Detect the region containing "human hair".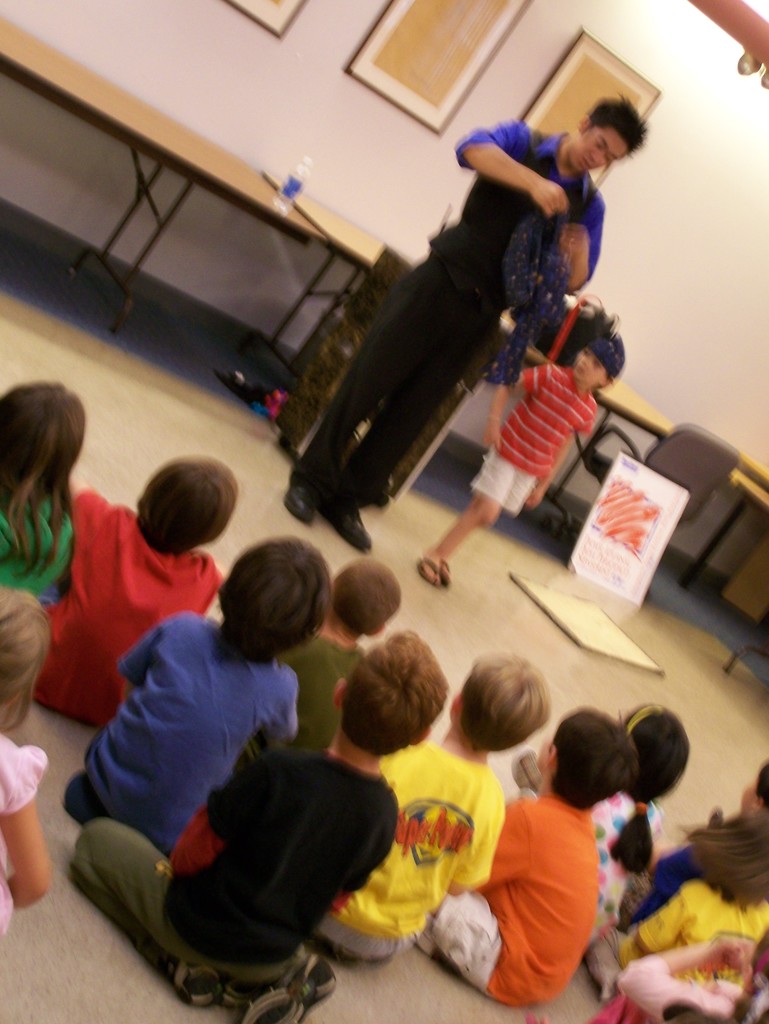
<region>335, 557, 403, 626</region>.
